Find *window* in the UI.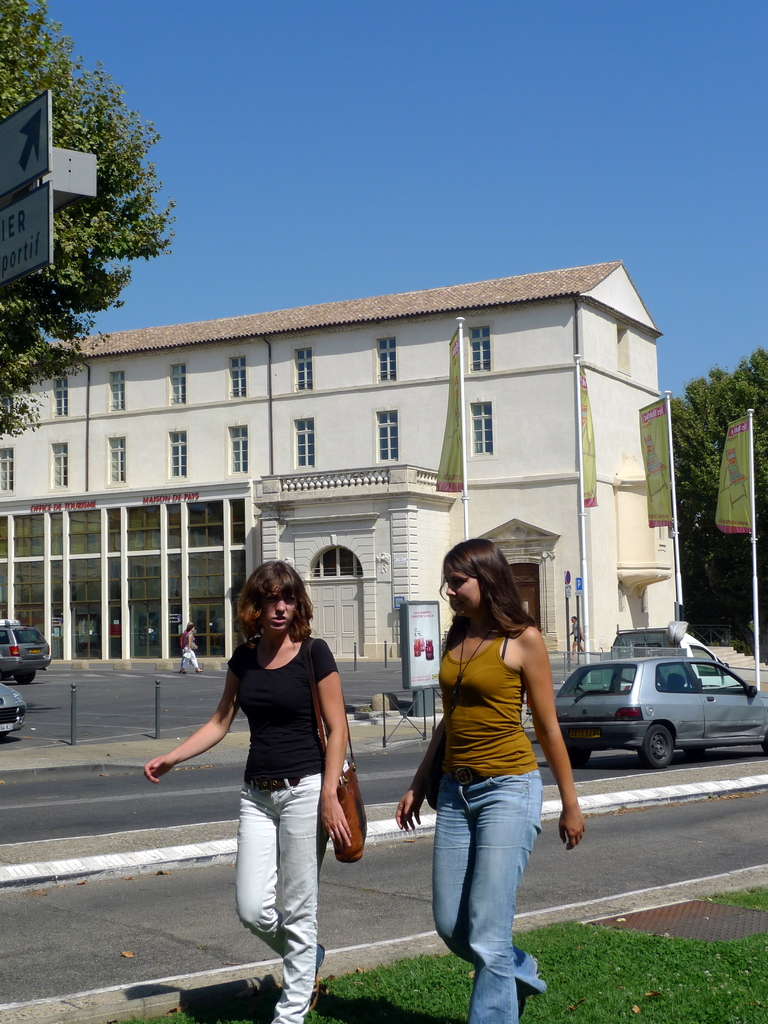
UI element at select_region(474, 403, 492, 457).
